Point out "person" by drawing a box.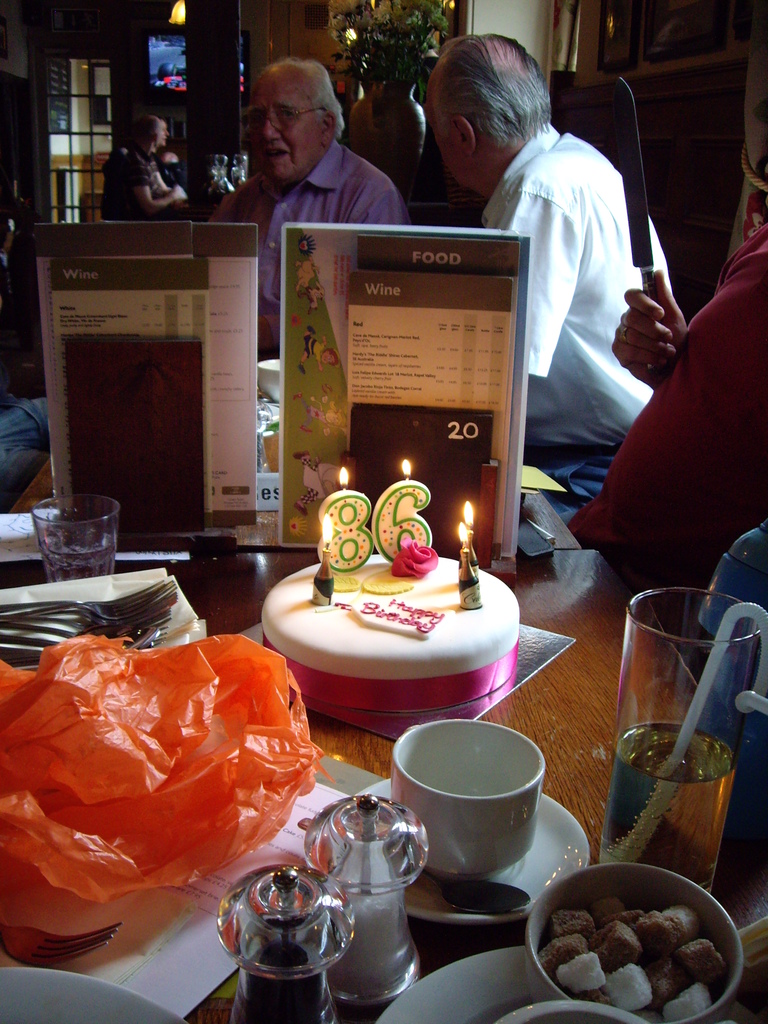
(x1=107, y1=114, x2=191, y2=225).
